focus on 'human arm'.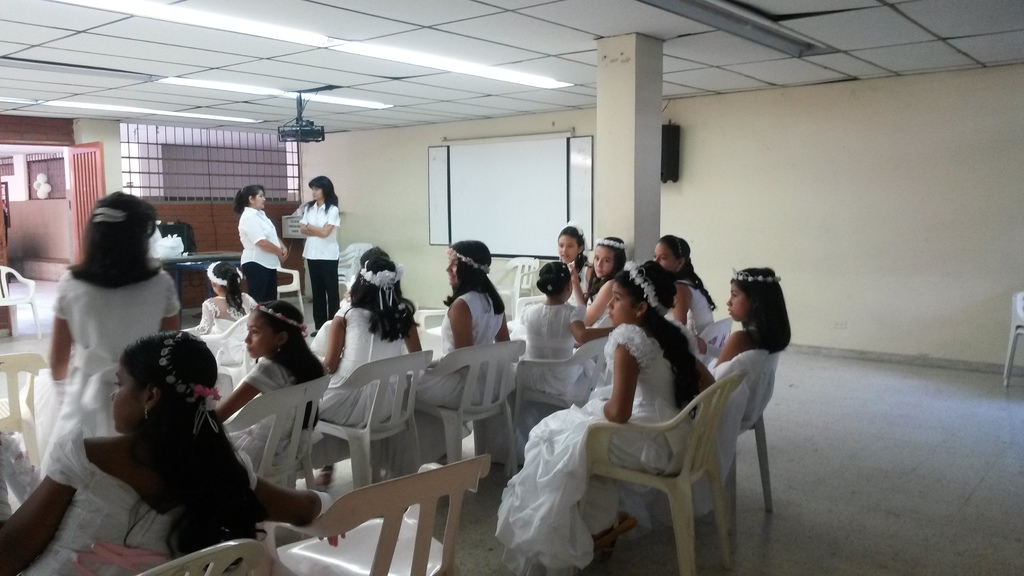
Focused at locate(163, 266, 184, 335).
